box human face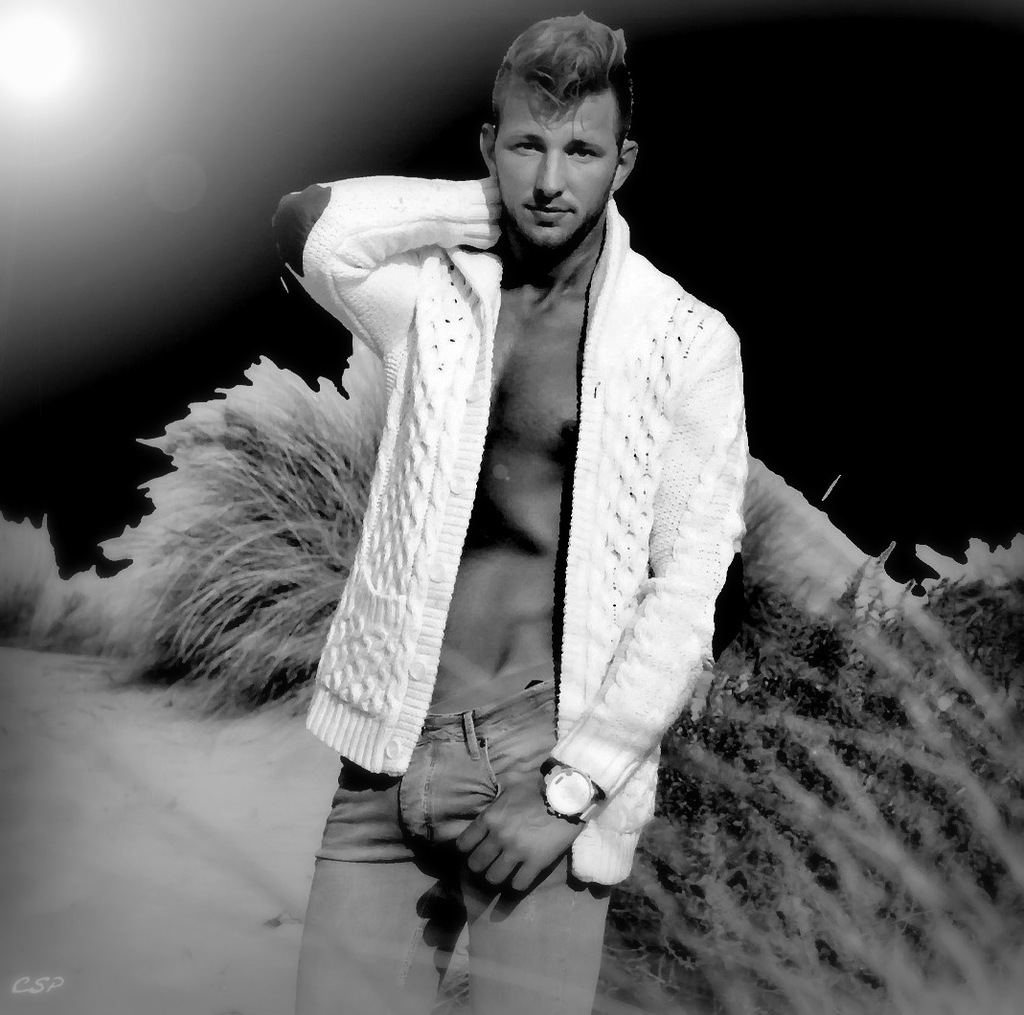
<region>486, 65, 623, 259</region>
